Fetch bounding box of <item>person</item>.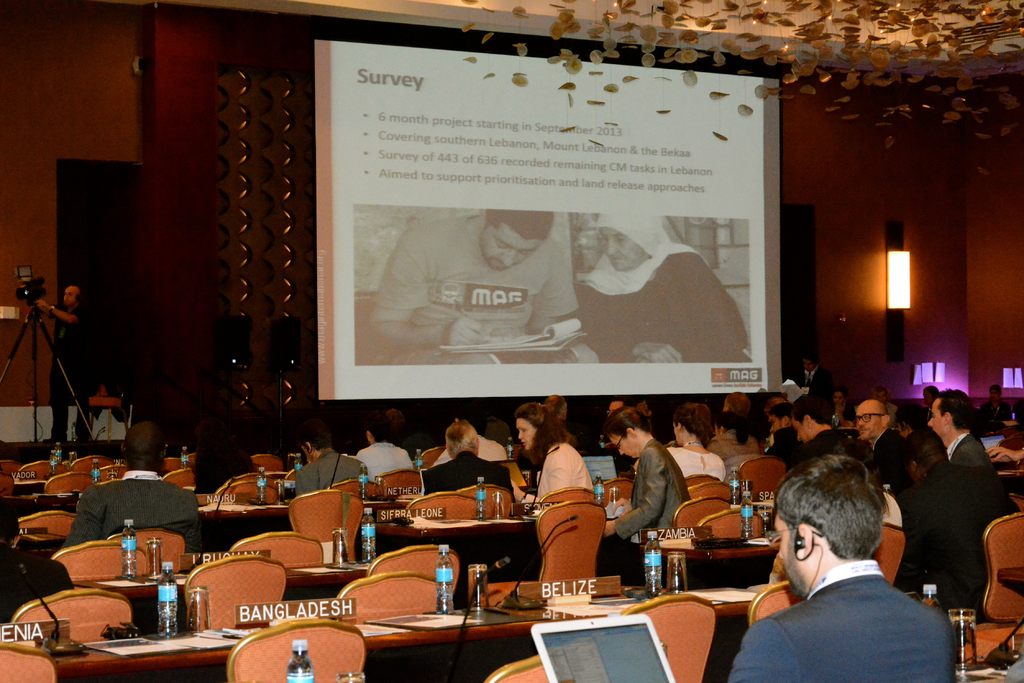
Bbox: [x1=0, y1=500, x2=76, y2=624].
